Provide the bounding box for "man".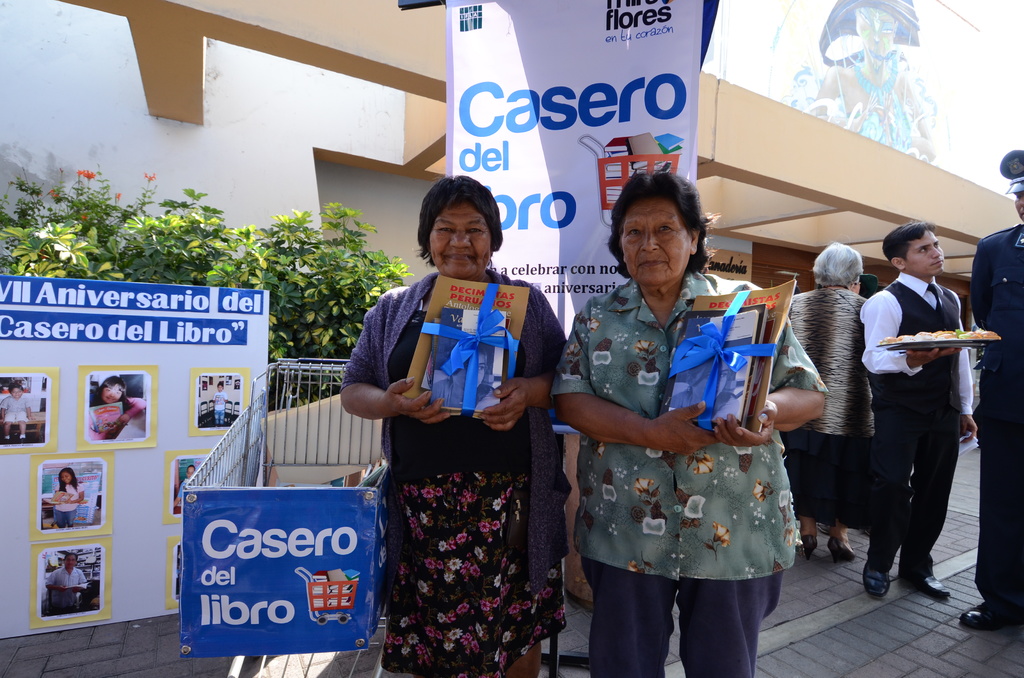
detection(856, 222, 983, 600).
